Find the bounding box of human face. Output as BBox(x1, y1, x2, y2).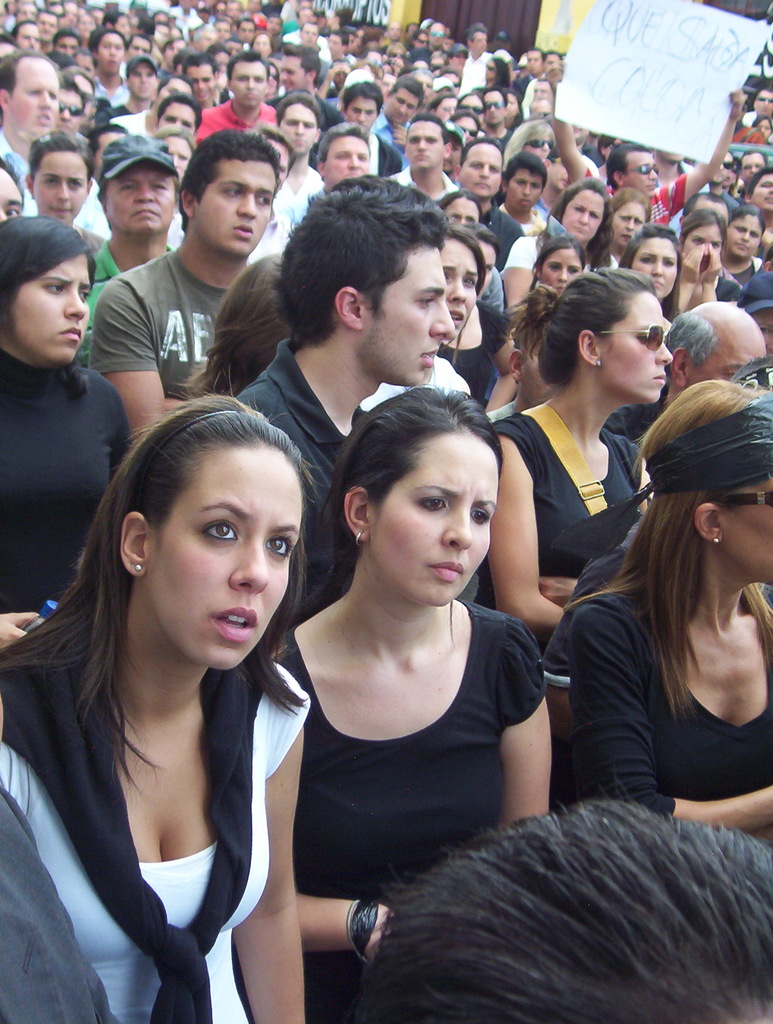
BBox(638, 241, 678, 301).
